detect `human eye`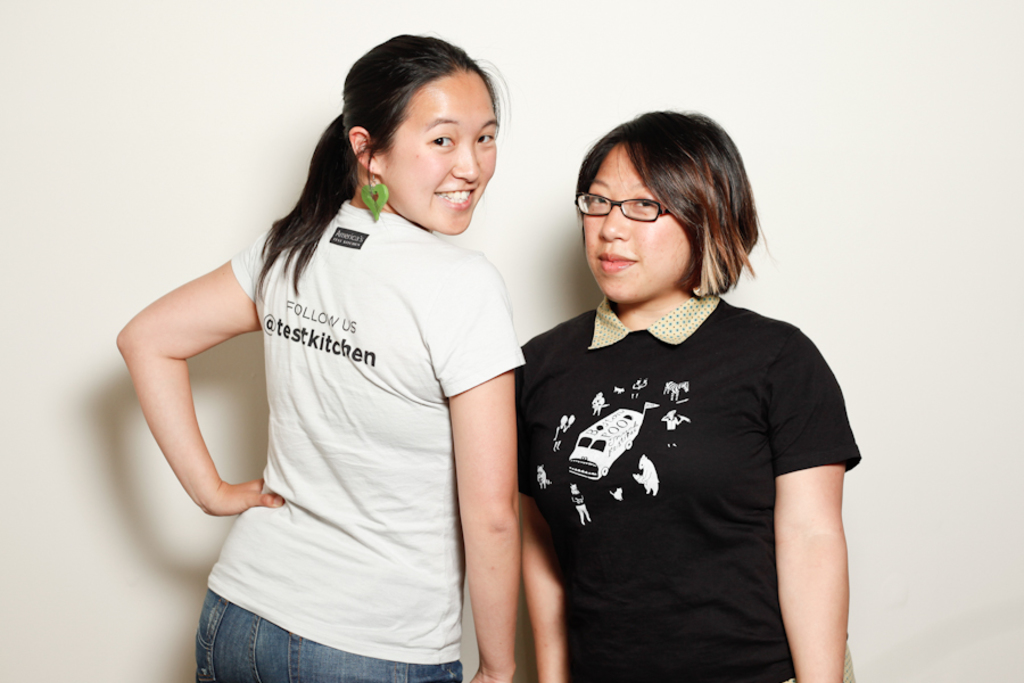
(587,191,609,208)
